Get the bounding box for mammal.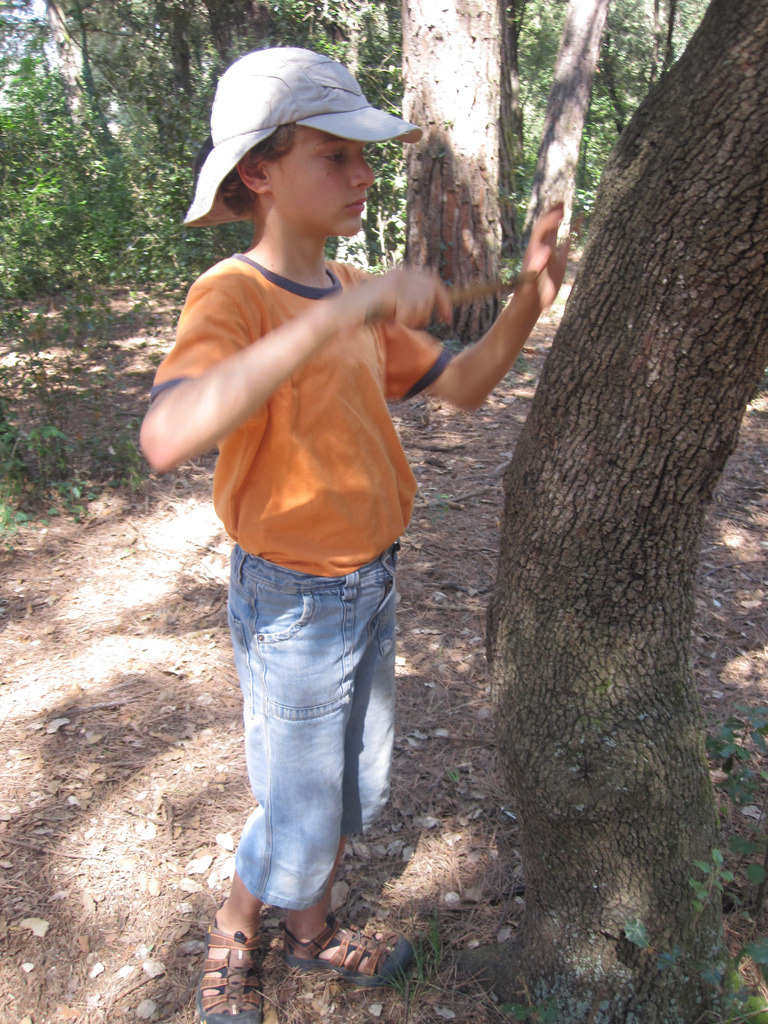
l=127, t=46, r=587, b=1023.
